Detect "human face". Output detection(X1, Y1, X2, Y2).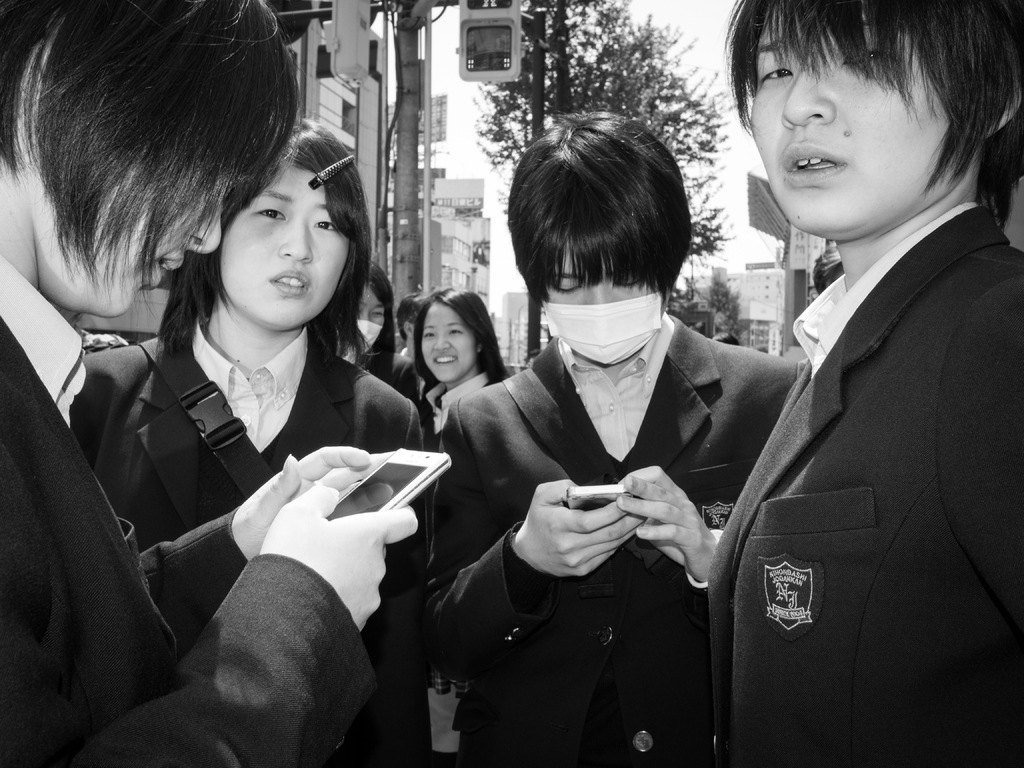
detection(356, 286, 382, 358).
